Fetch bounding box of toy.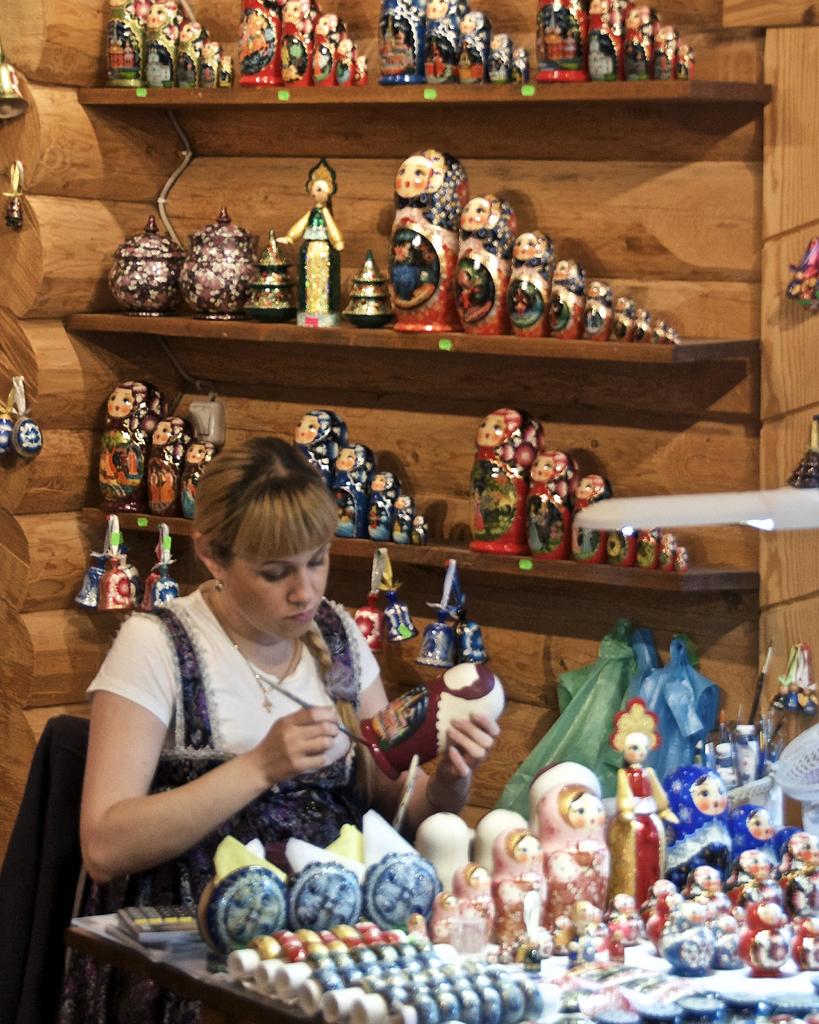
Bbox: {"left": 517, "top": 758, "right": 612, "bottom": 895}.
